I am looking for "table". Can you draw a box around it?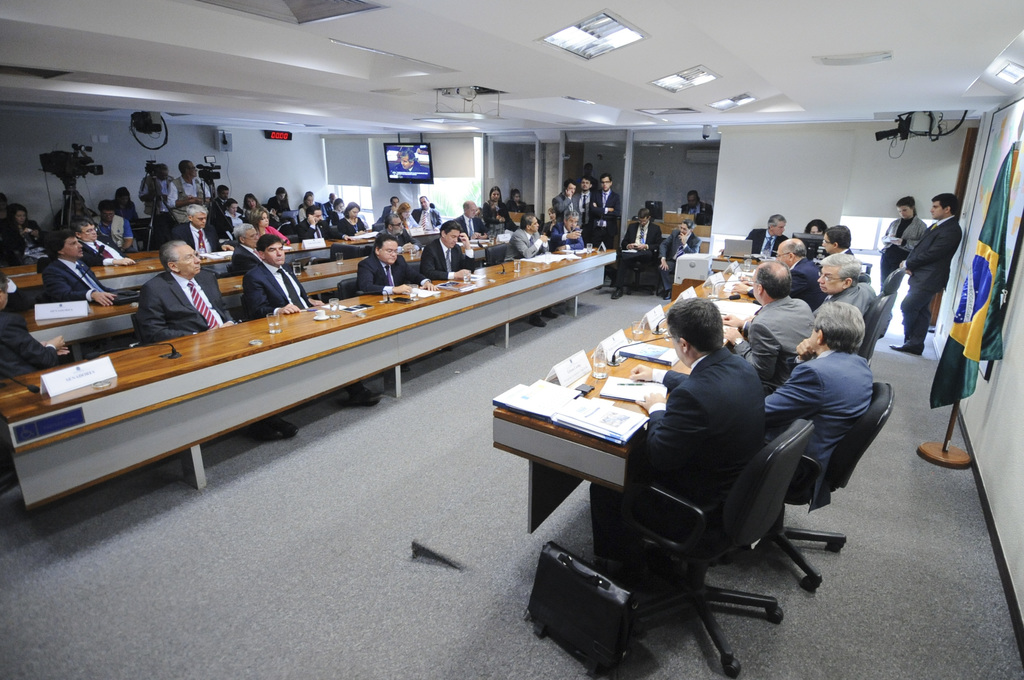
Sure, the bounding box is pyautogui.locateOnScreen(488, 269, 753, 562).
